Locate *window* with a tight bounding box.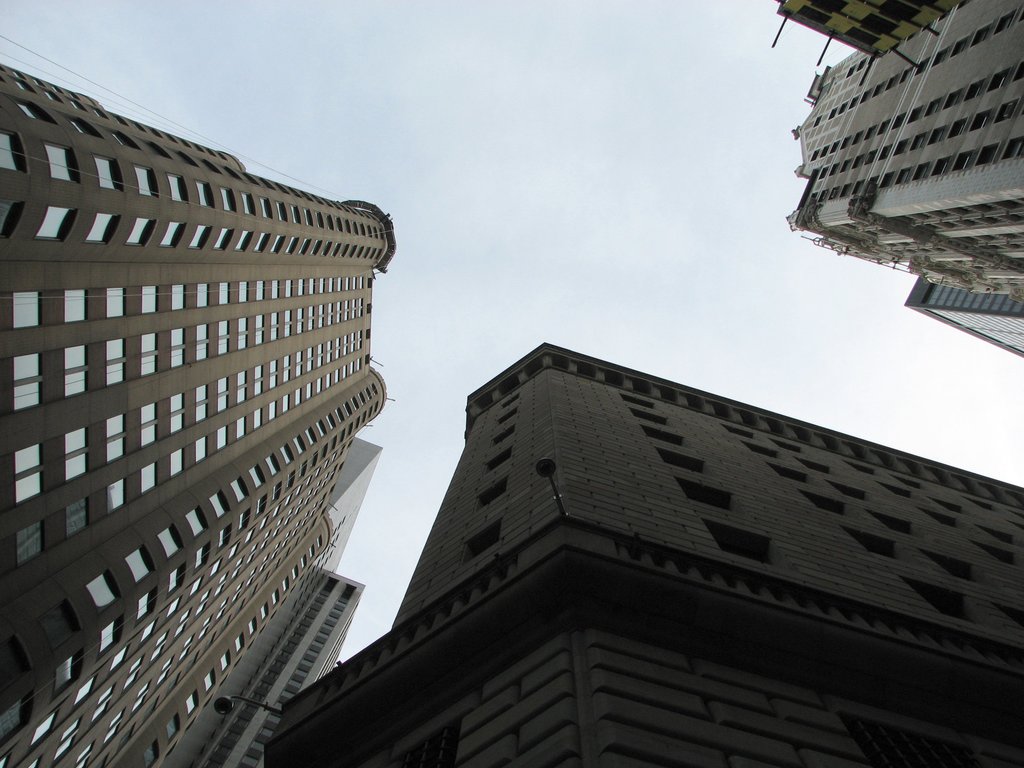
select_region(170, 285, 186, 312).
